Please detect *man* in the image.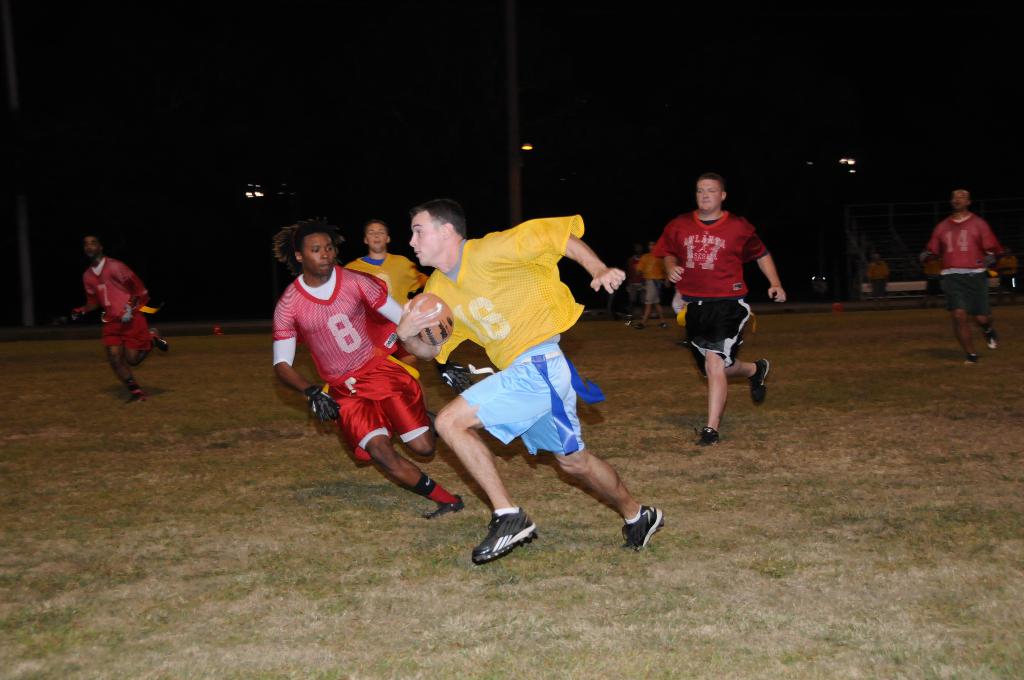
bbox(395, 206, 661, 568).
